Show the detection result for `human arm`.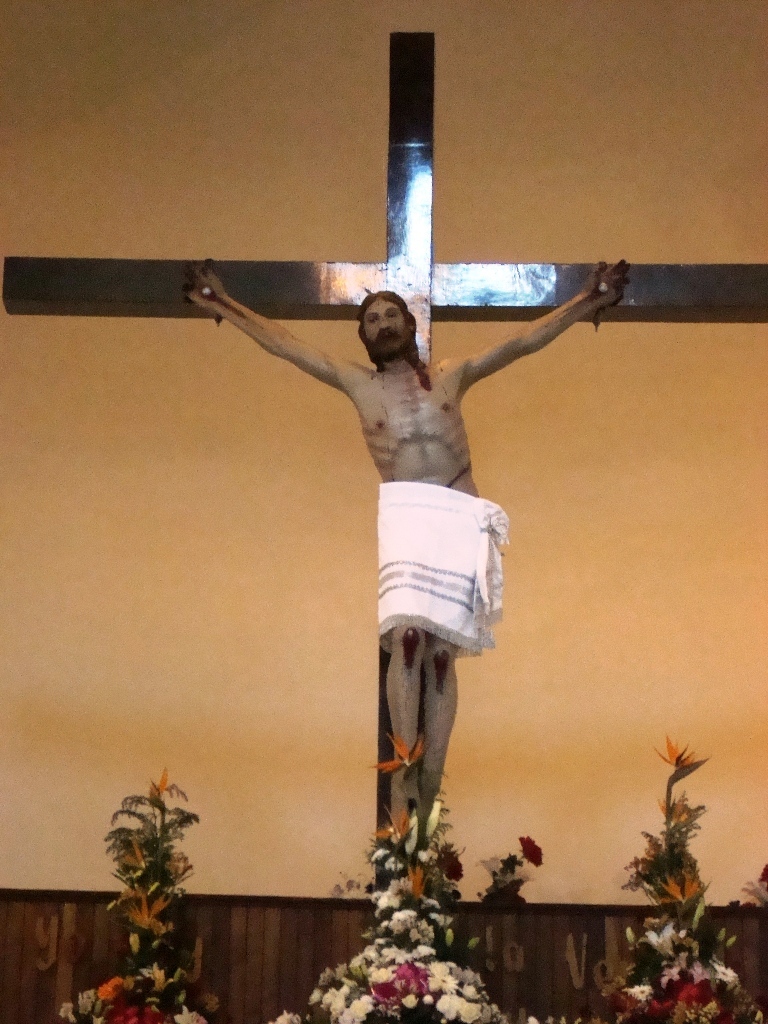
x1=458 y1=258 x2=630 y2=390.
